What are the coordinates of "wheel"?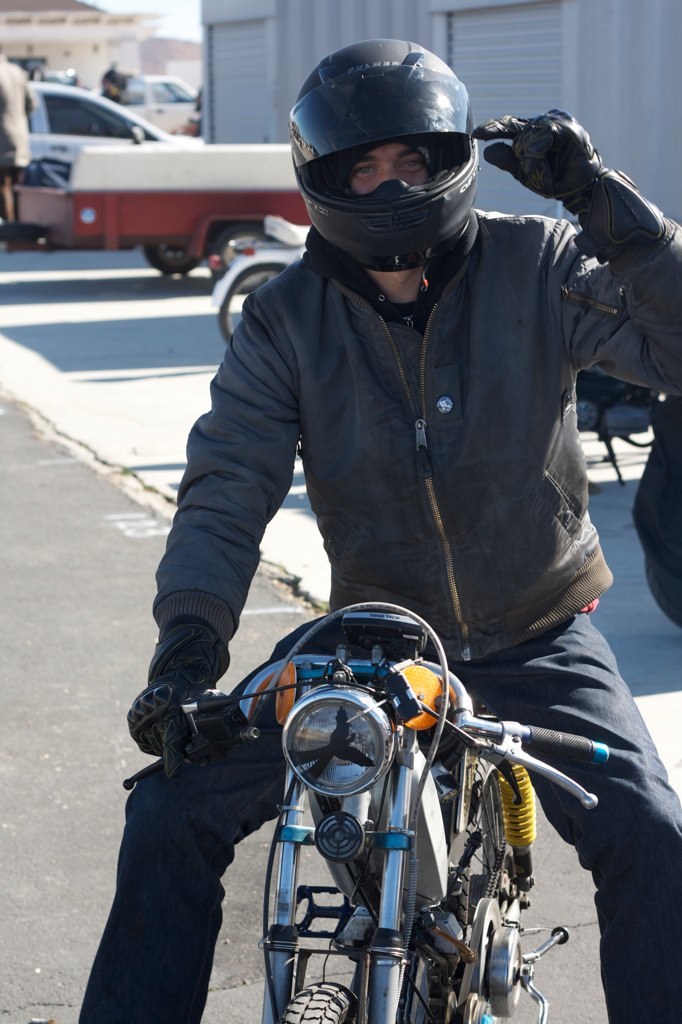
[x1=145, y1=240, x2=197, y2=275].
